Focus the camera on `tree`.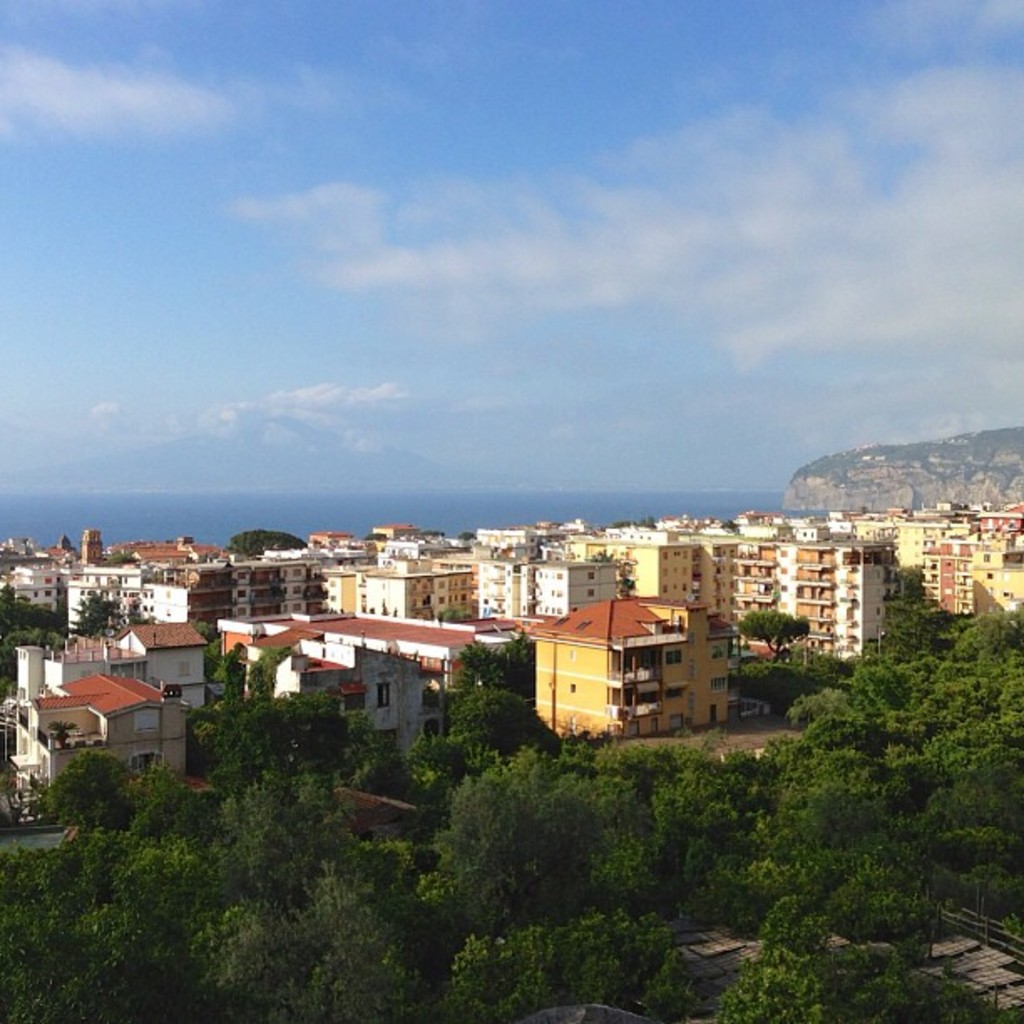
Focus region: box=[99, 549, 139, 567].
